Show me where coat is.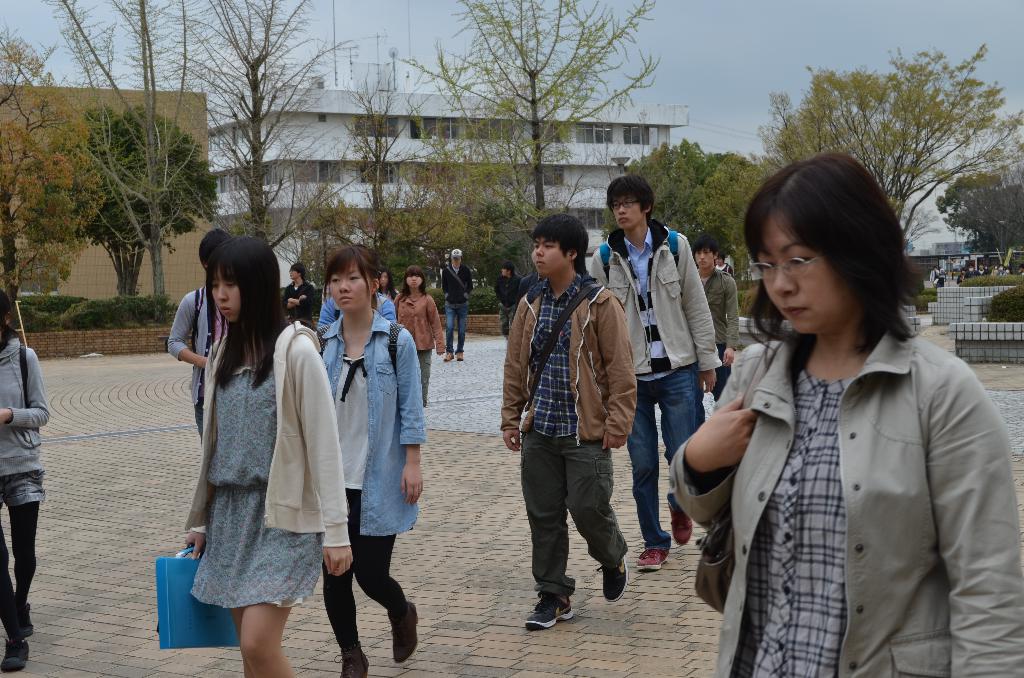
coat is at crop(670, 316, 1023, 677).
